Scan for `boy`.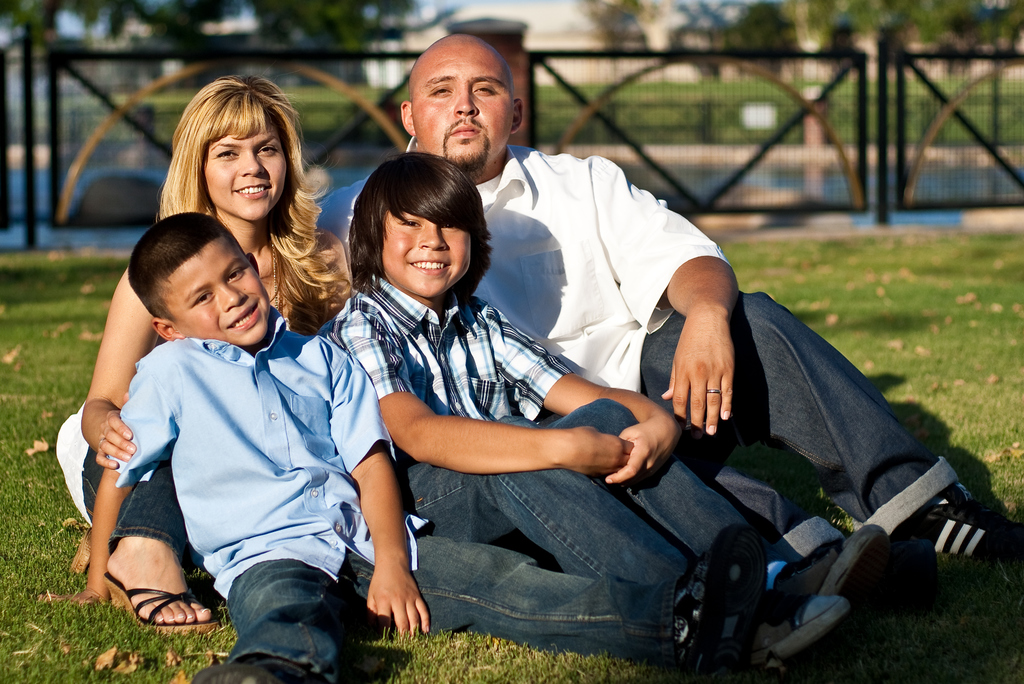
Scan result: 63:209:772:683.
